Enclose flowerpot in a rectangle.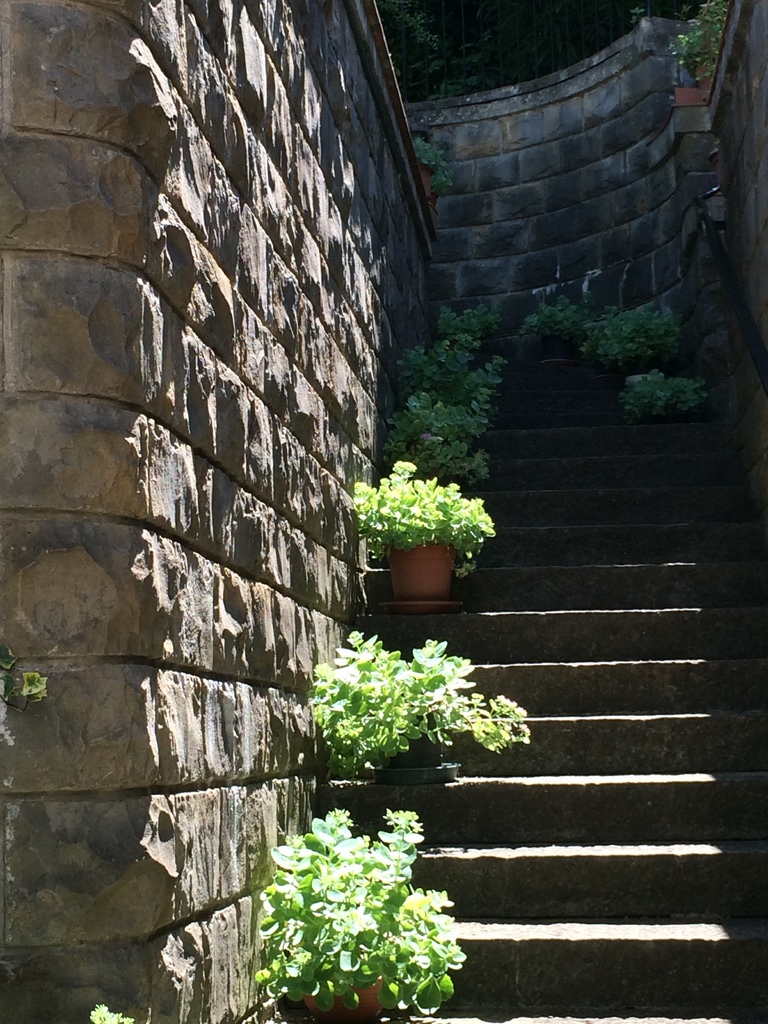
x1=366 y1=712 x2=464 y2=784.
